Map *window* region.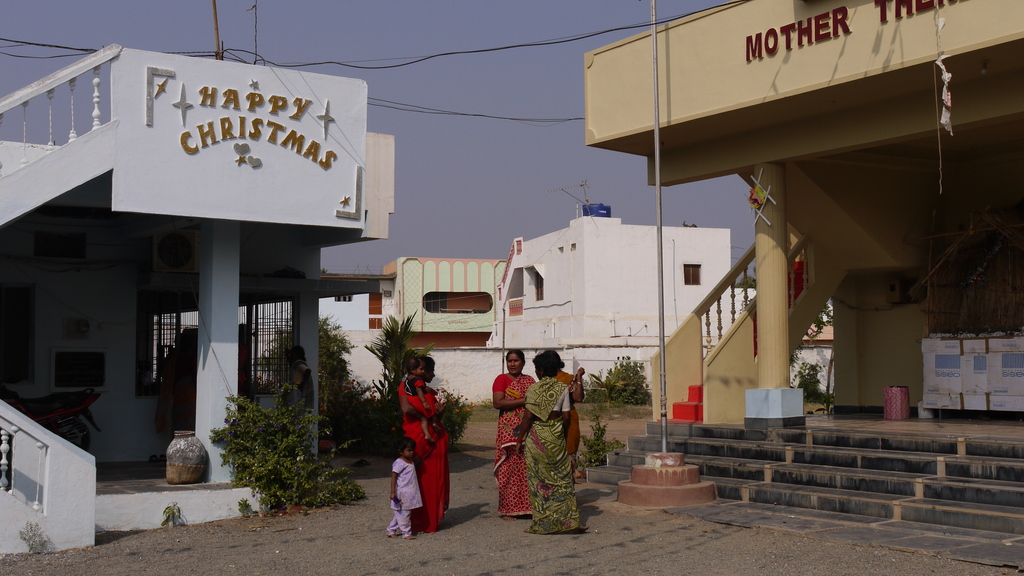
Mapped to {"left": 529, "top": 265, "right": 545, "bottom": 300}.
